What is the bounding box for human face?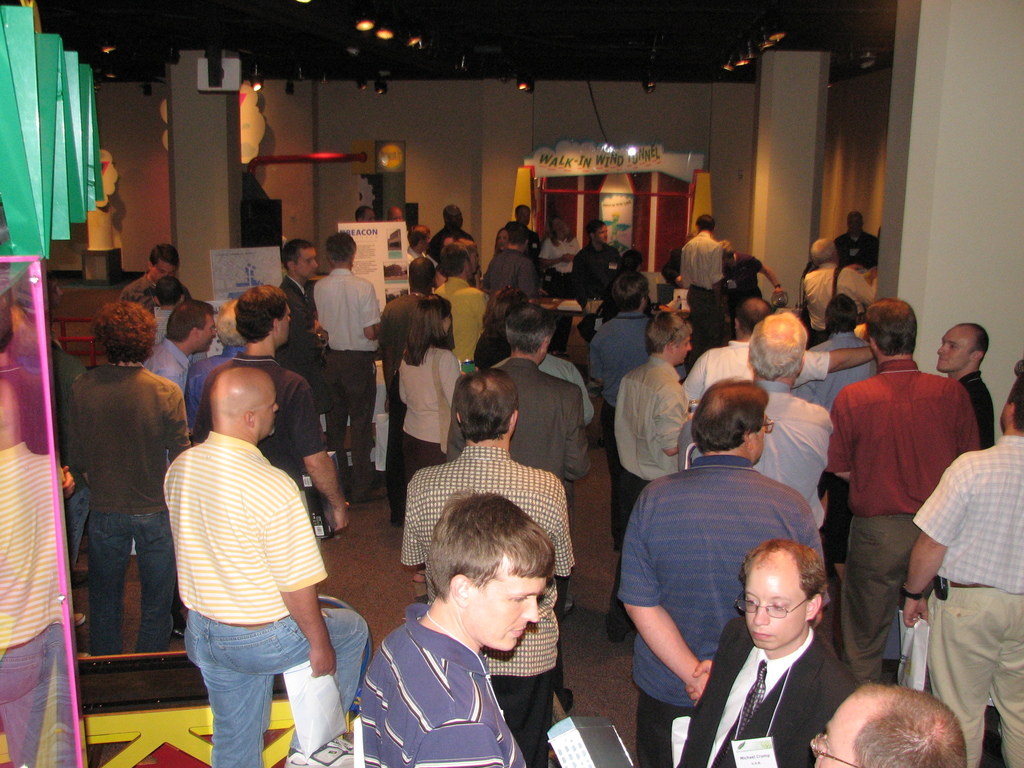
932,328,974,371.
